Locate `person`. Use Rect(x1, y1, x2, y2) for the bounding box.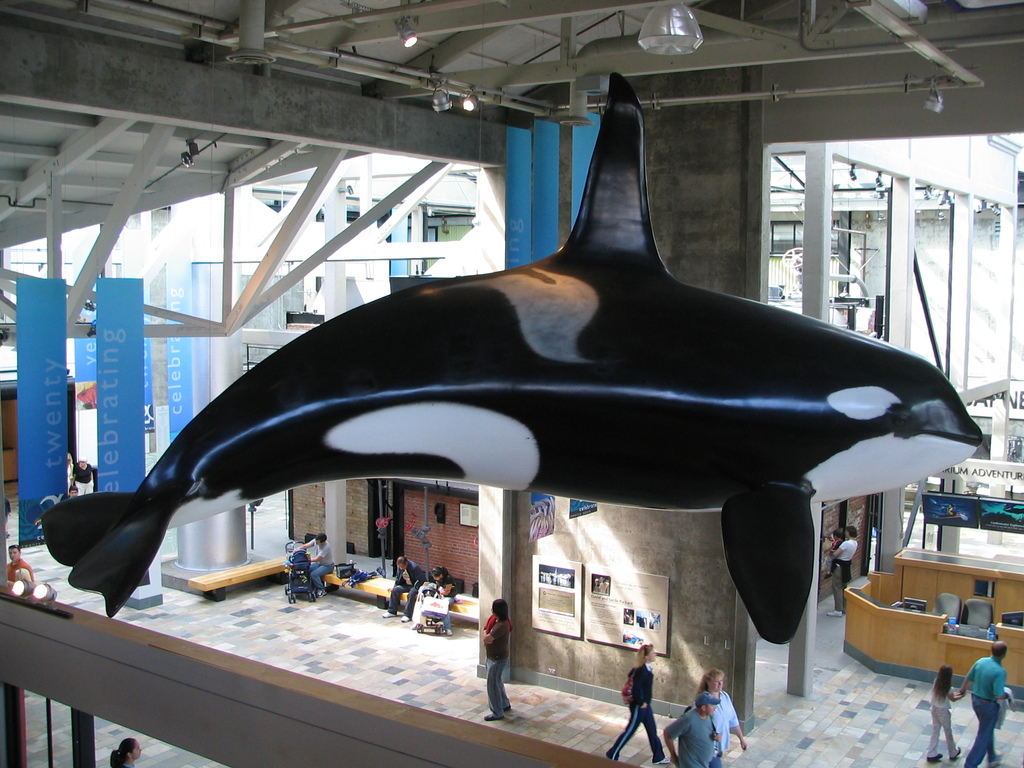
Rect(483, 596, 517, 719).
